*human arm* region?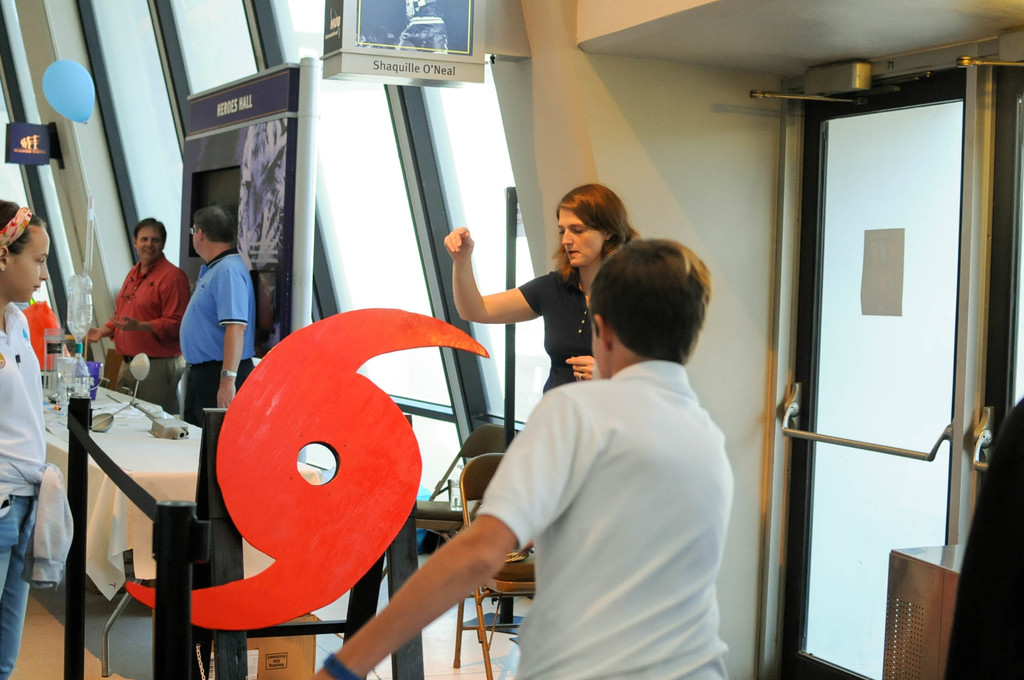
x1=83, y1=314, x2=120, y2=339
